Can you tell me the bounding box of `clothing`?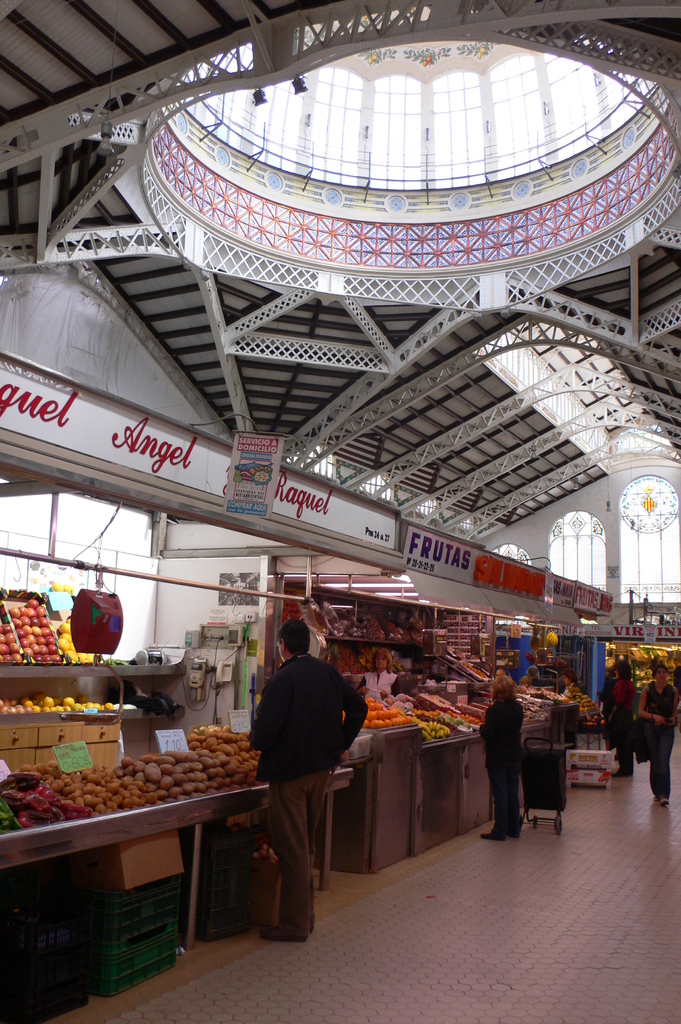
<bbox>477, 695, 523, 840</bbox>.
